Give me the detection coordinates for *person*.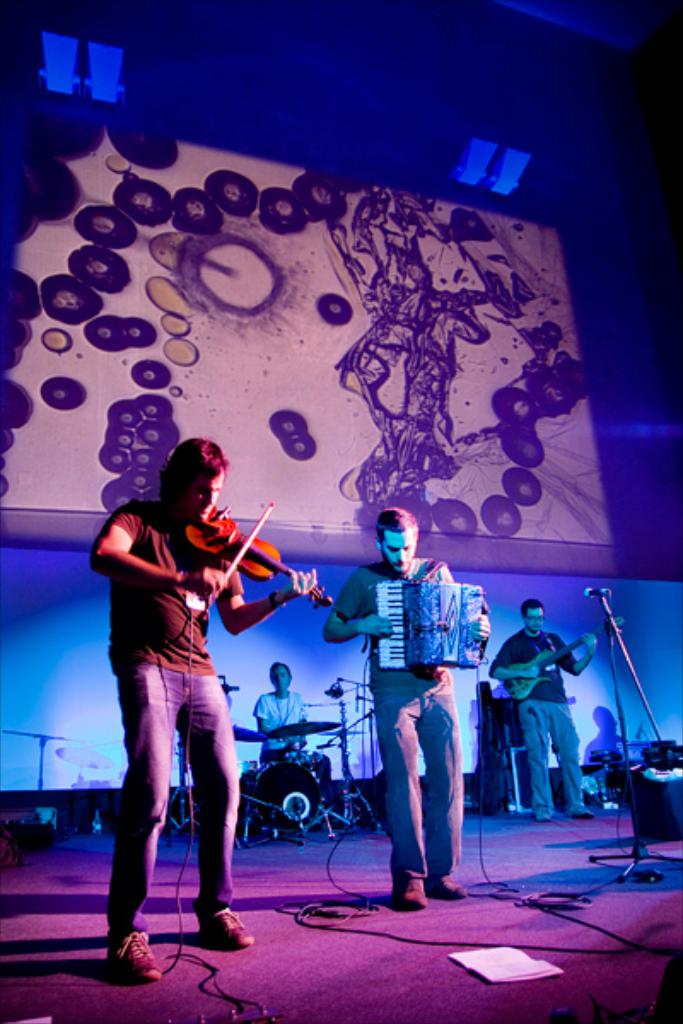
select_region(248, 650, 306, 783).
